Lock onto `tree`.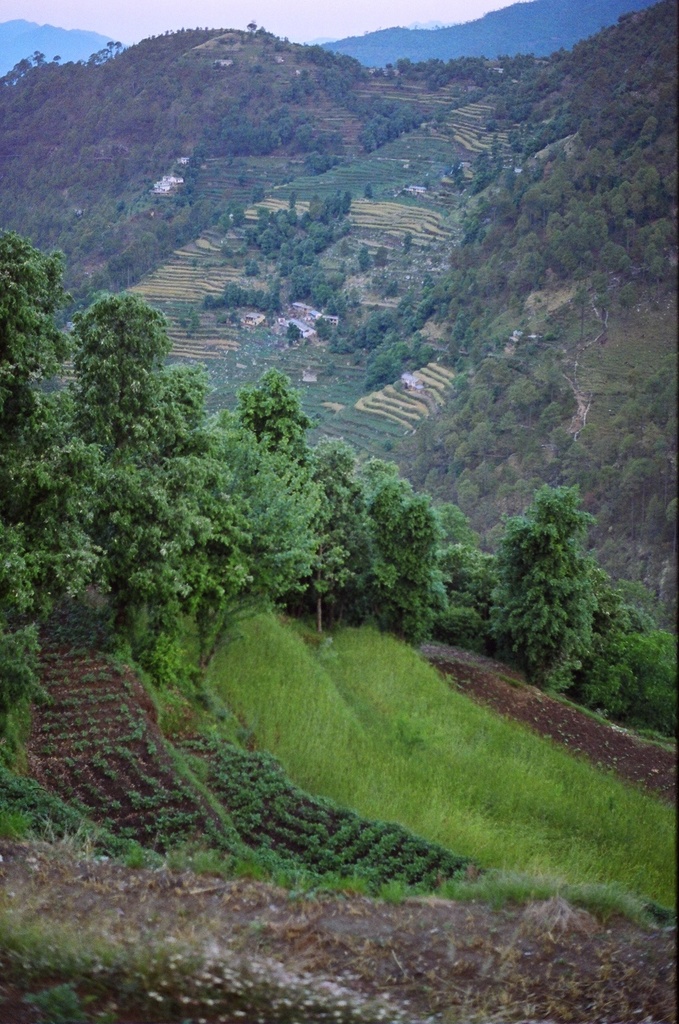
Locked: <region>164, 401, 312, 684</region>.
